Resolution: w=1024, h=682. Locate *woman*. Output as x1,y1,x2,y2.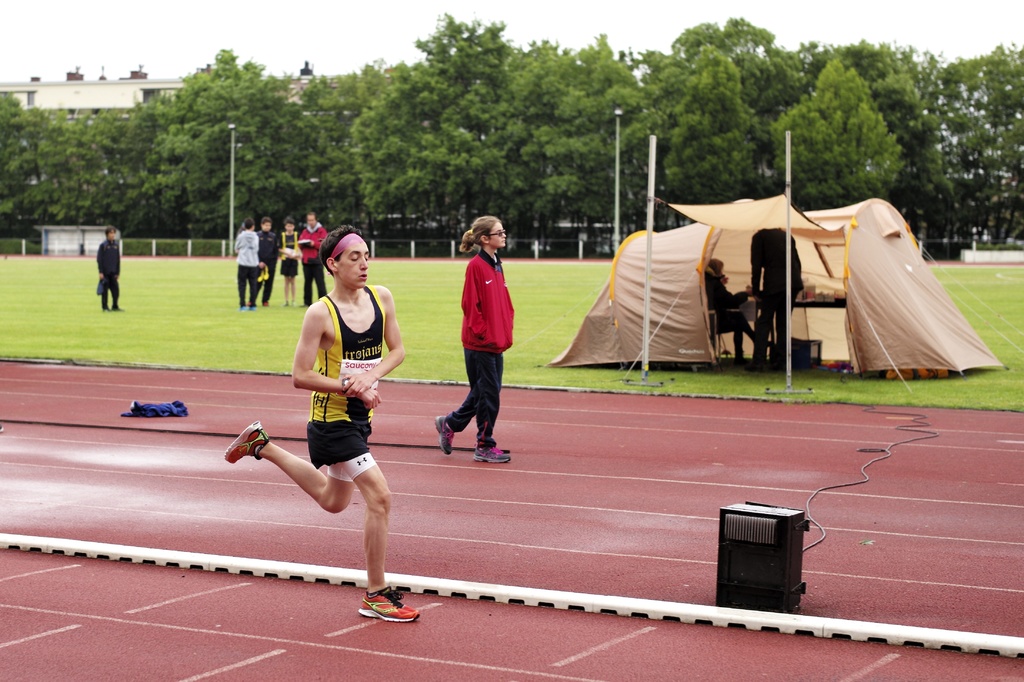
406,219,525,467.
